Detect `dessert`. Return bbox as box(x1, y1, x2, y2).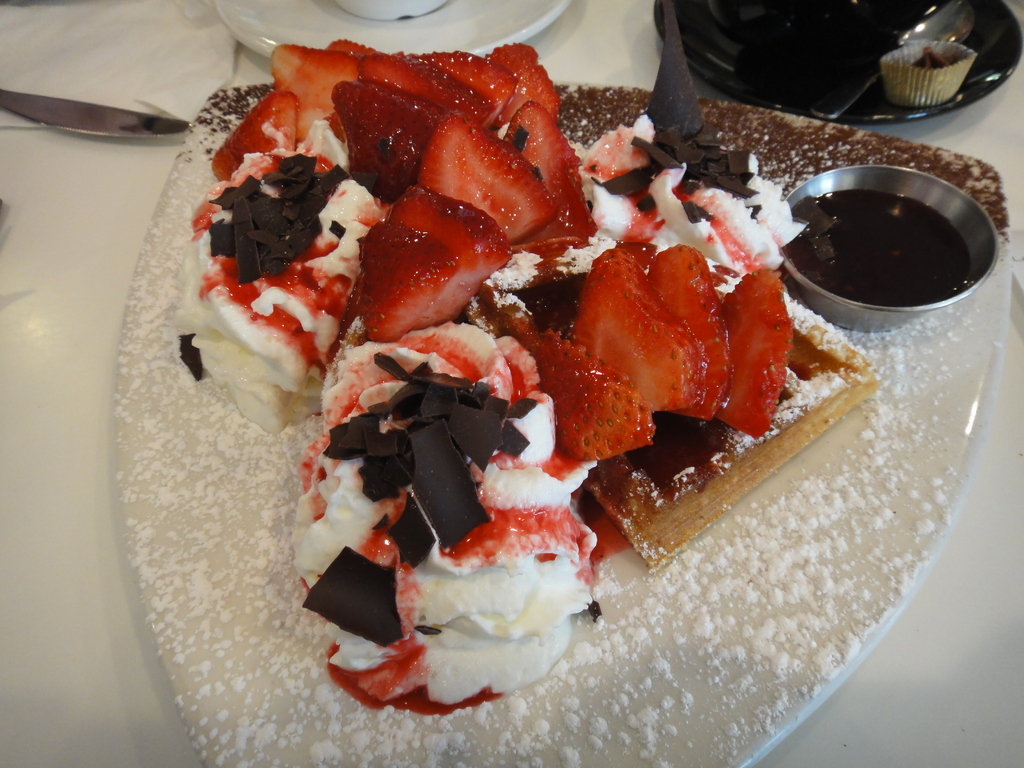
box(139, 79, 925, 732).
